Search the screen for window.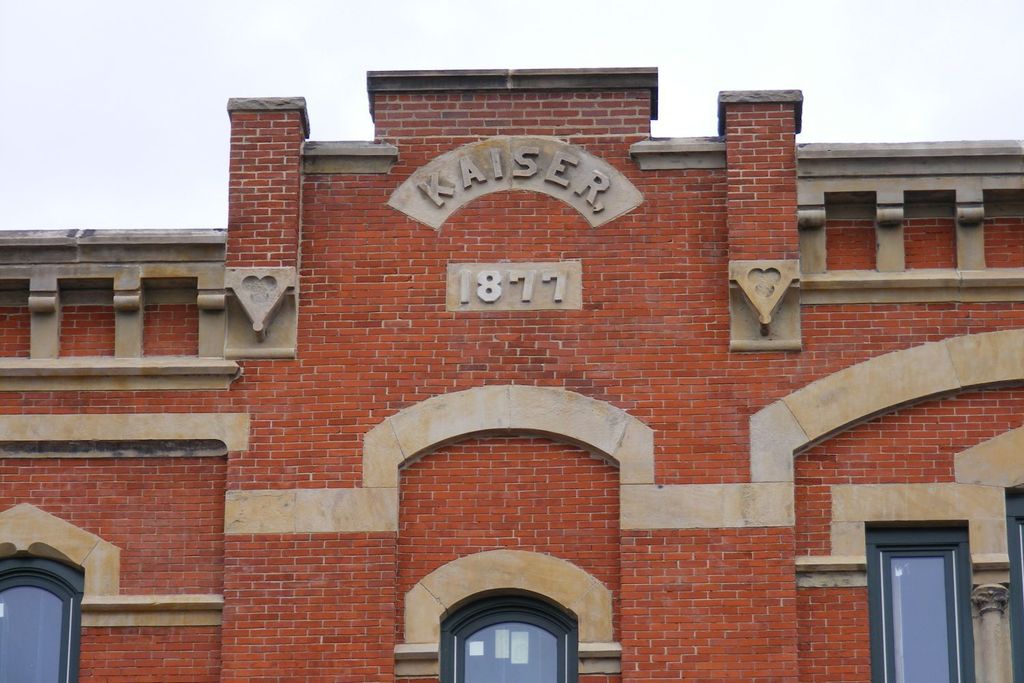
Found at [866, 527, 975, 682].
